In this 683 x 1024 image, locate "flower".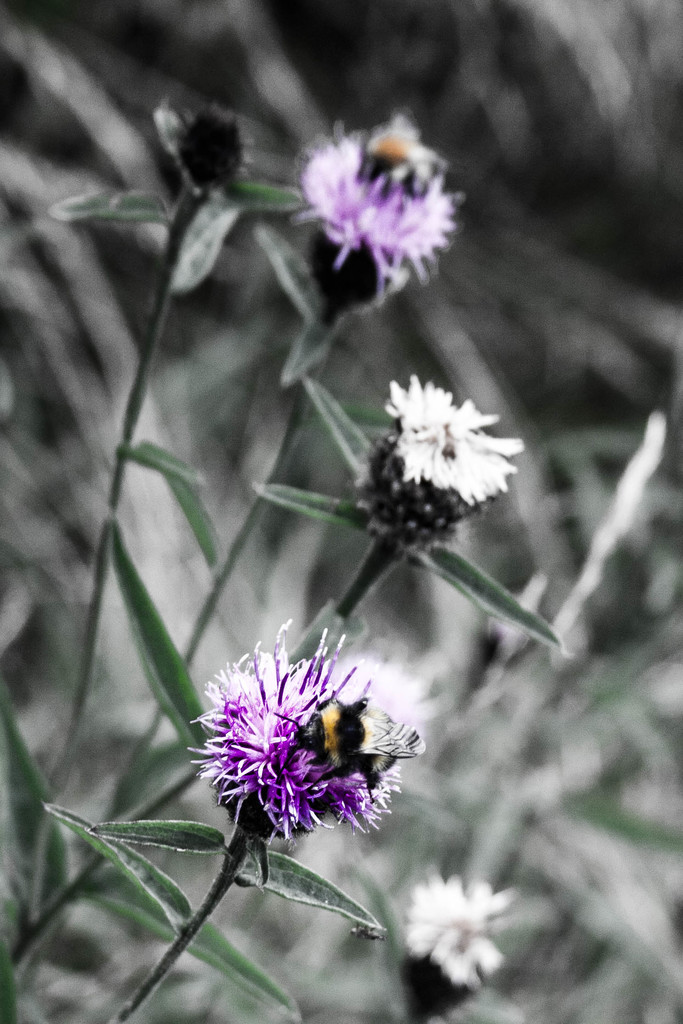
Bounding box: {"x1": 299, "y1": 94, "x2": 473, "y2": 278}.
